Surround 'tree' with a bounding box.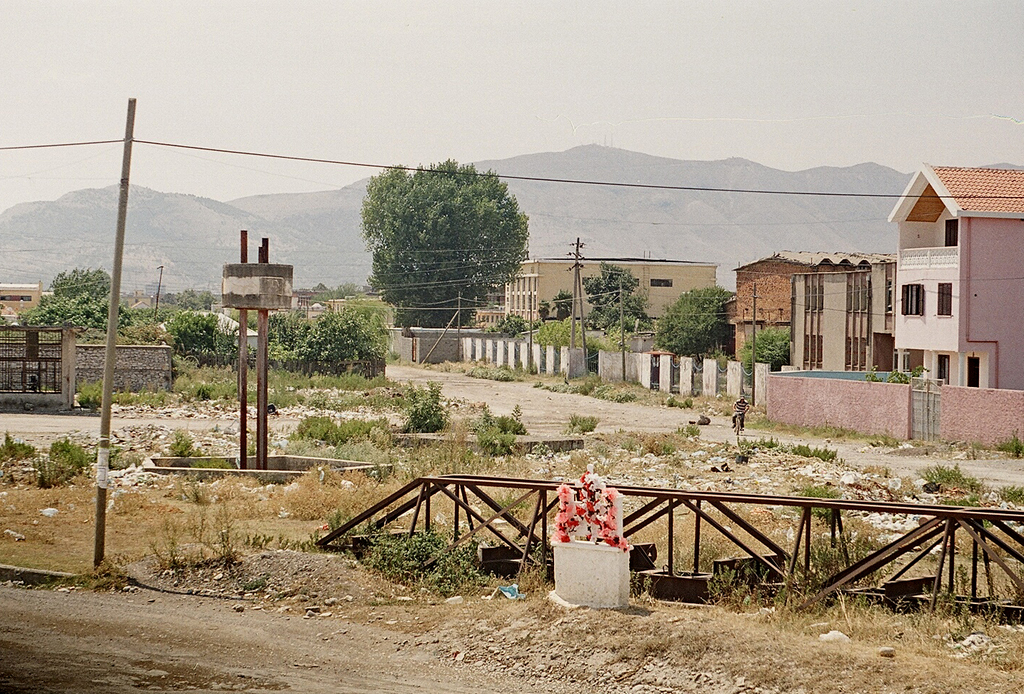
19, 263, 111, 326.
